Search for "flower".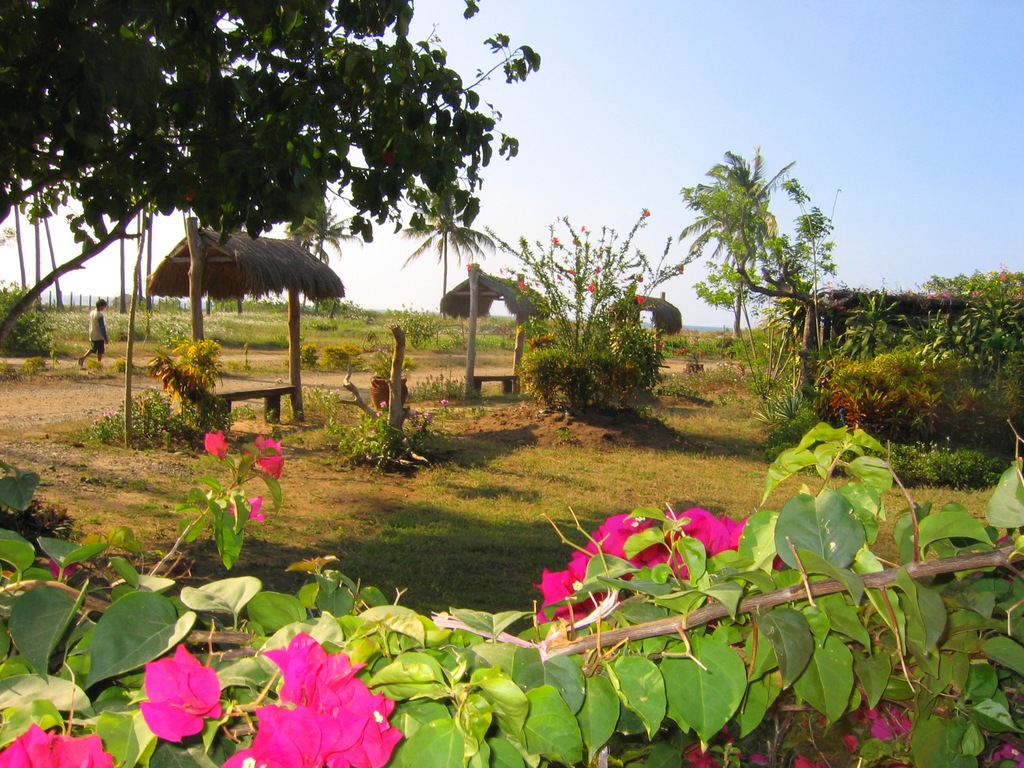
Found at rect(401, 438, 406, 444).
